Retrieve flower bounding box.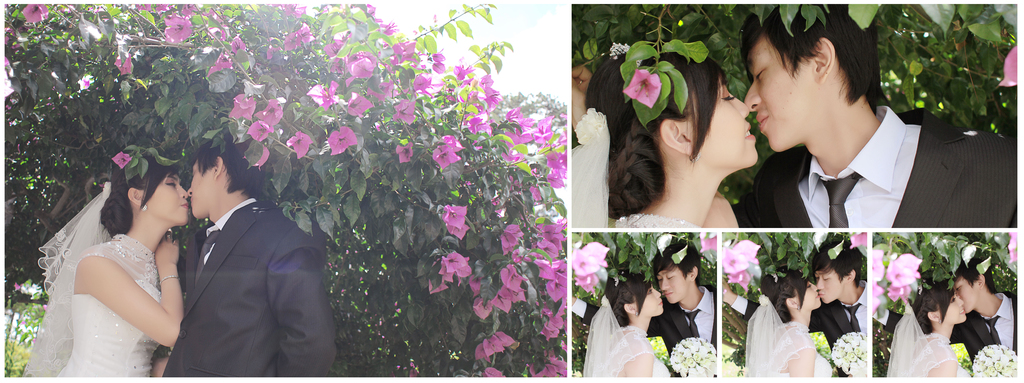
Bounding box: (x1=230, y1=36, x2=247, y2=55).
